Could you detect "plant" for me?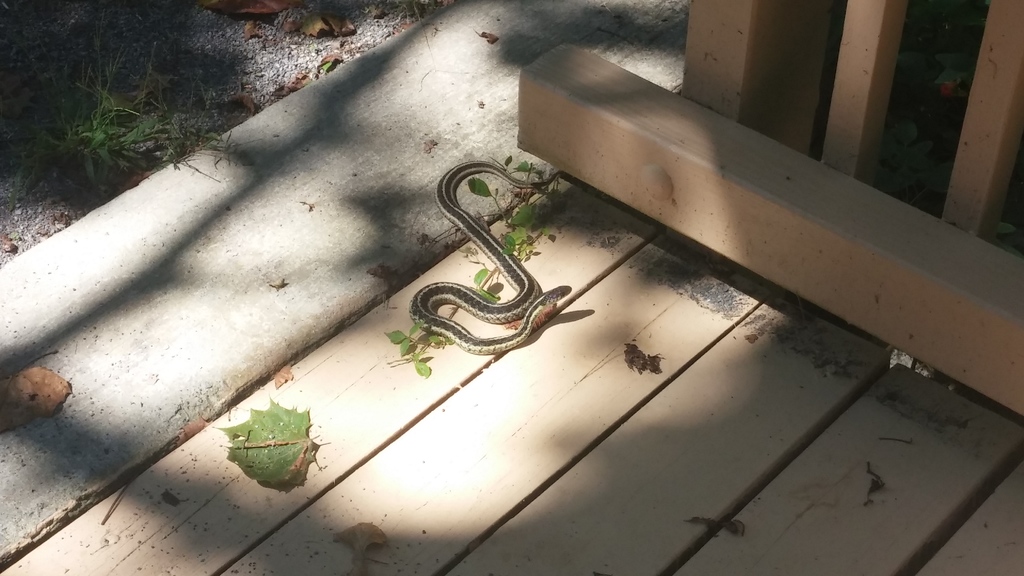
Detection result: (51,49,196,200).
